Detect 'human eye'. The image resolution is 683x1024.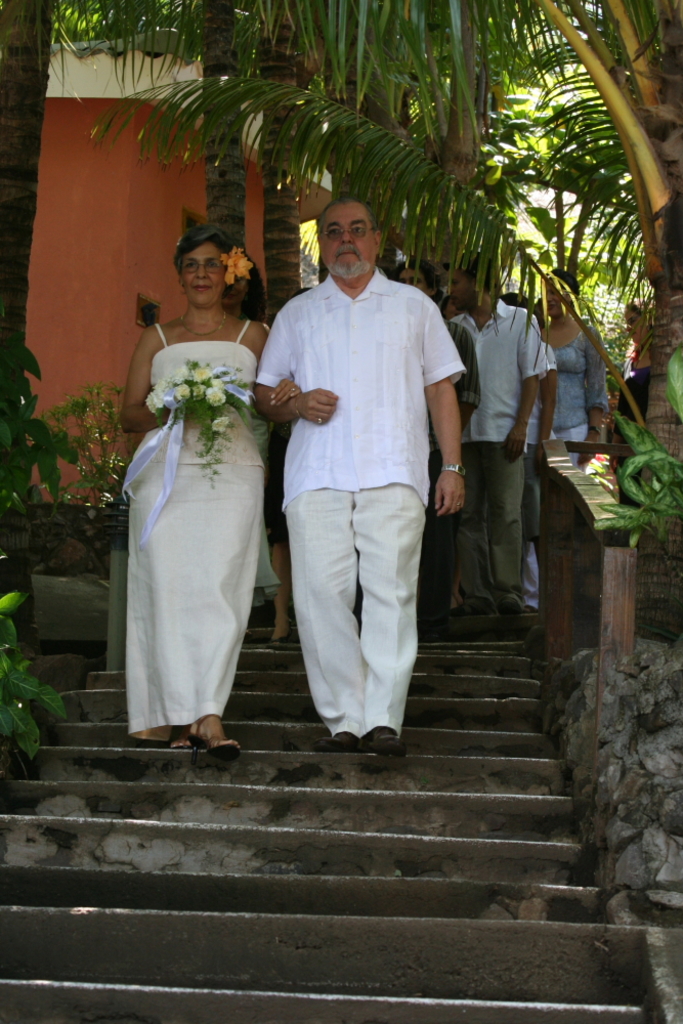
452, 279, 459, 286.
